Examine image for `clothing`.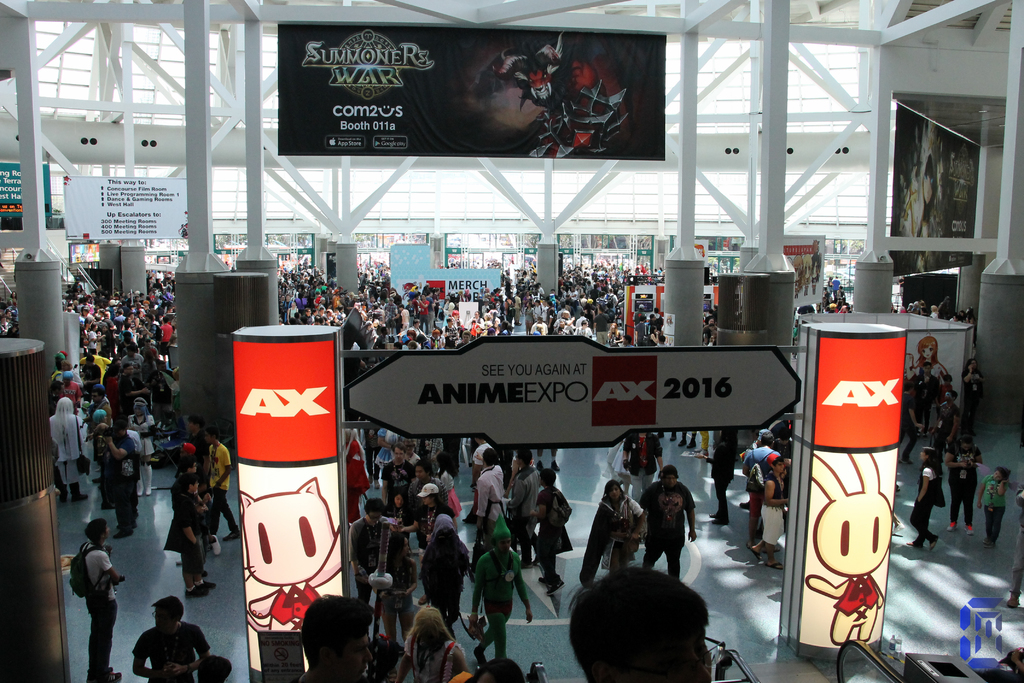
Examination result: box(209, 441, 239, 532).
